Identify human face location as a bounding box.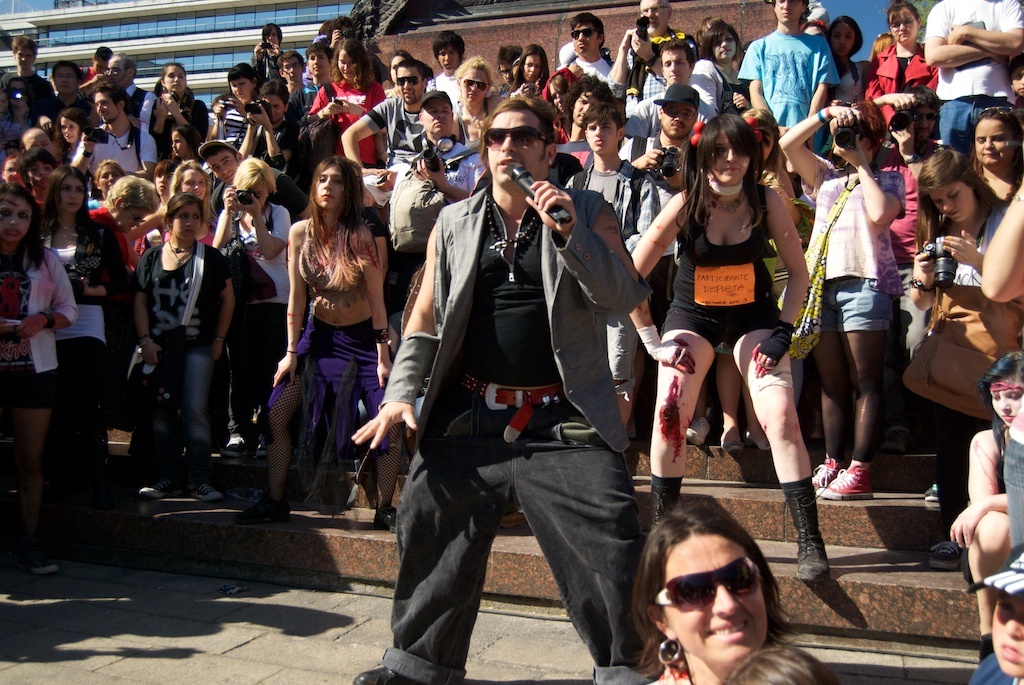
{"x1": 306, "y1": 41, "x2": 328, "y2": 79}.
